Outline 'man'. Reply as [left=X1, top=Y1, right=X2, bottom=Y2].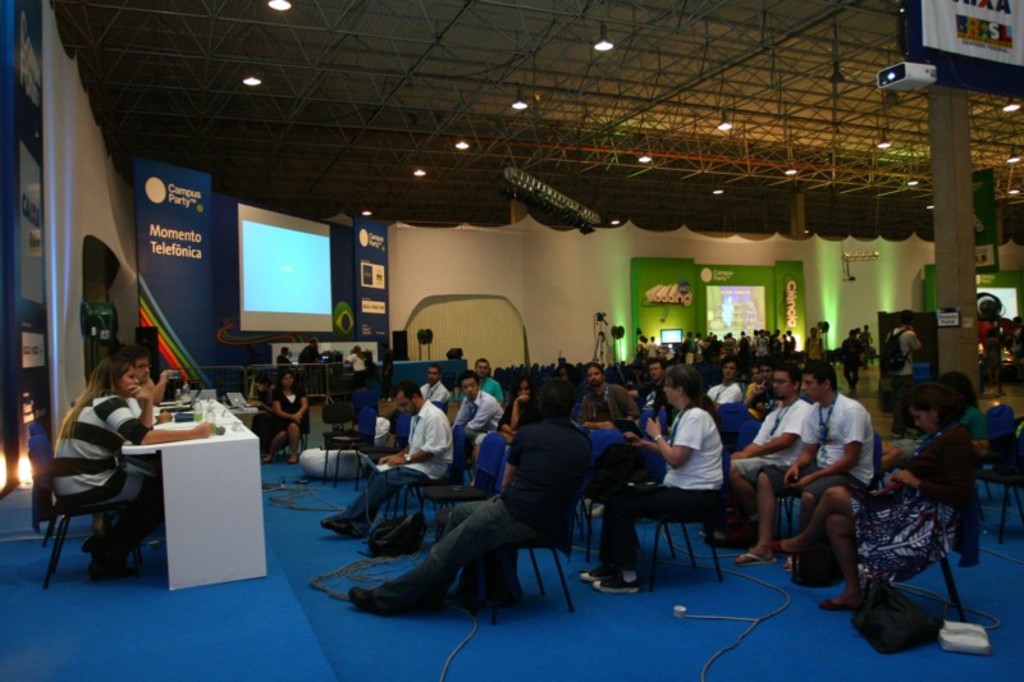
[left=731, top=362, right=876, bottom=557].
